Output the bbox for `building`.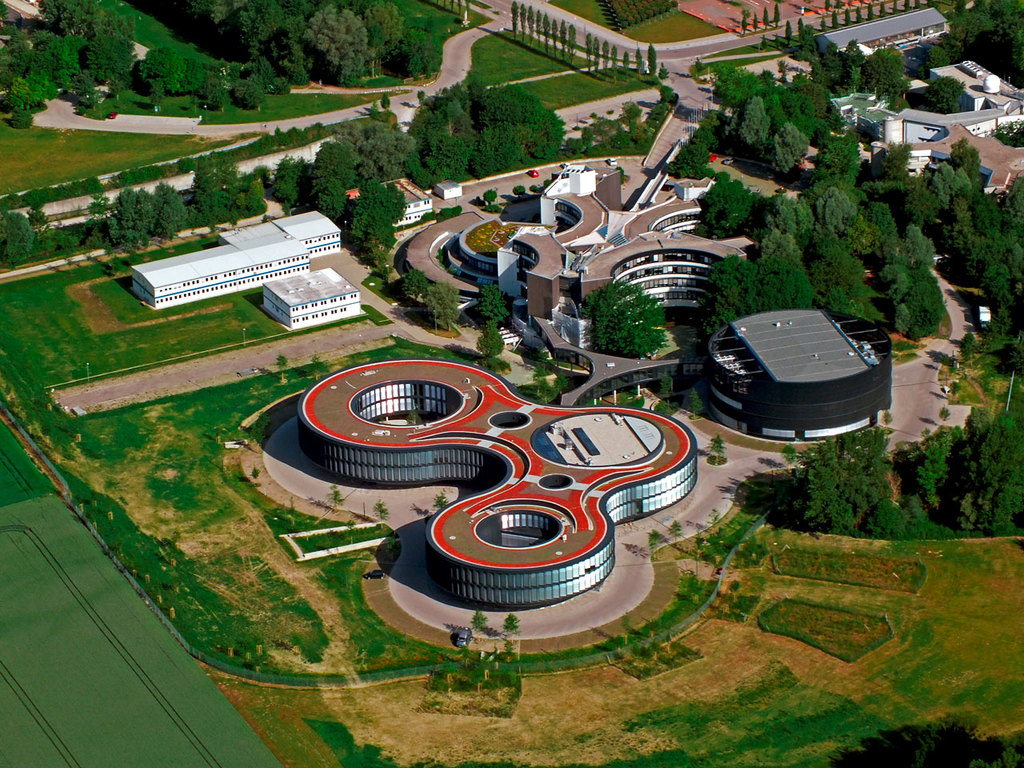
263:270:359:326.
